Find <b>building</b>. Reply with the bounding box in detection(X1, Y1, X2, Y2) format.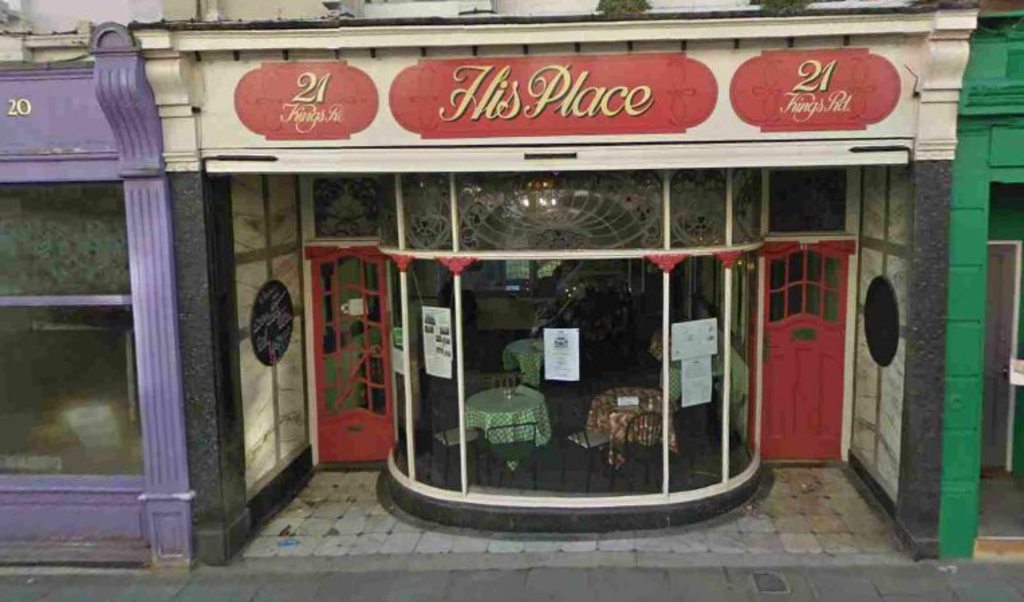
detection(948, 0, 1023, 554).
